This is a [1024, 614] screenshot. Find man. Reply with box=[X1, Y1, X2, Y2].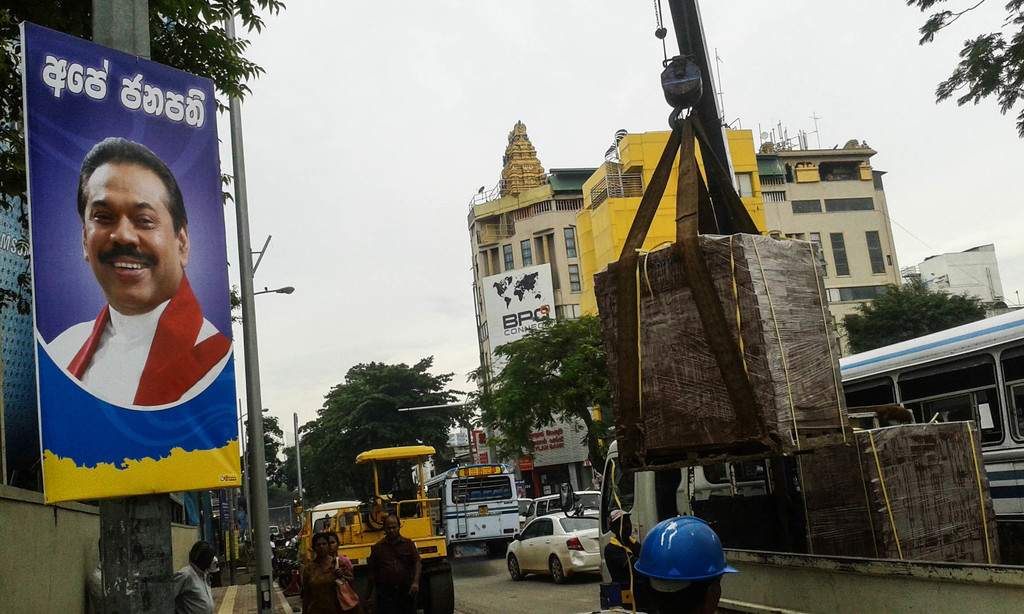
box=[45, 142, 231, 409].
